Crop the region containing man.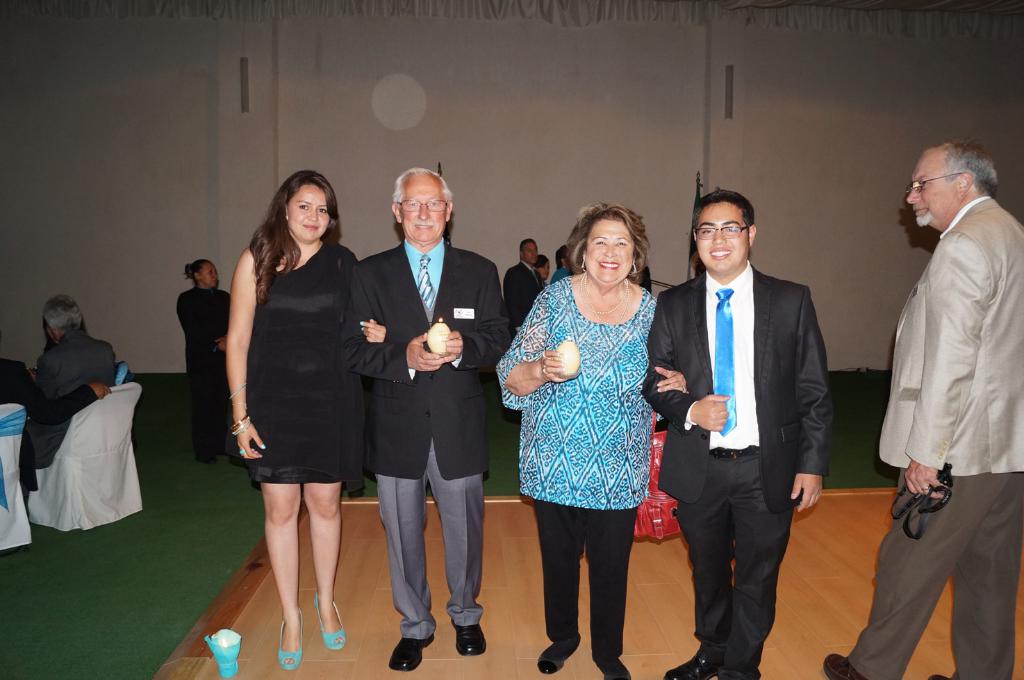
Crop region: 352, 145, 500, 632.
